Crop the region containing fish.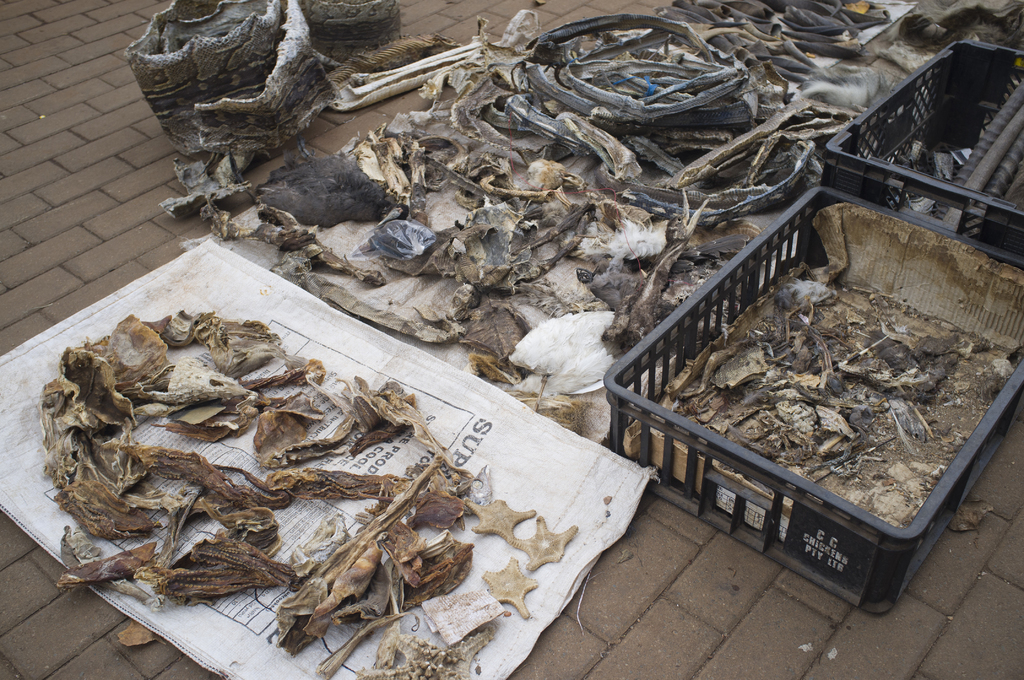
Crop region: crop(509, 511, 577, 572).
